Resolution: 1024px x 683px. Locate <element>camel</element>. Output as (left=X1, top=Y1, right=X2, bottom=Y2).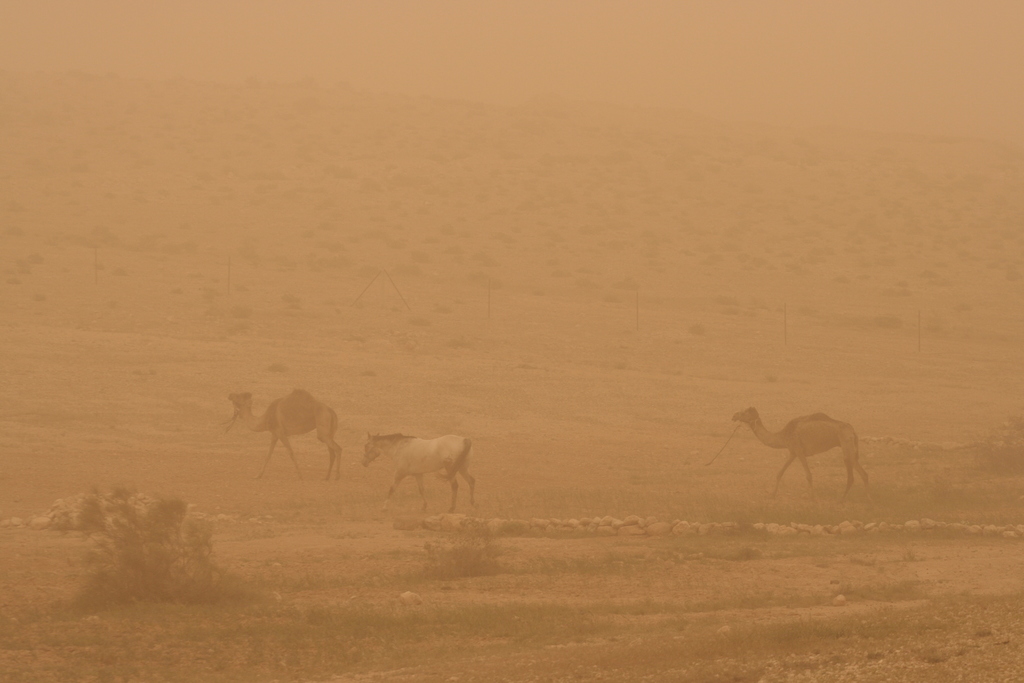
(left=228, top=390, right=349, bottom=490).
